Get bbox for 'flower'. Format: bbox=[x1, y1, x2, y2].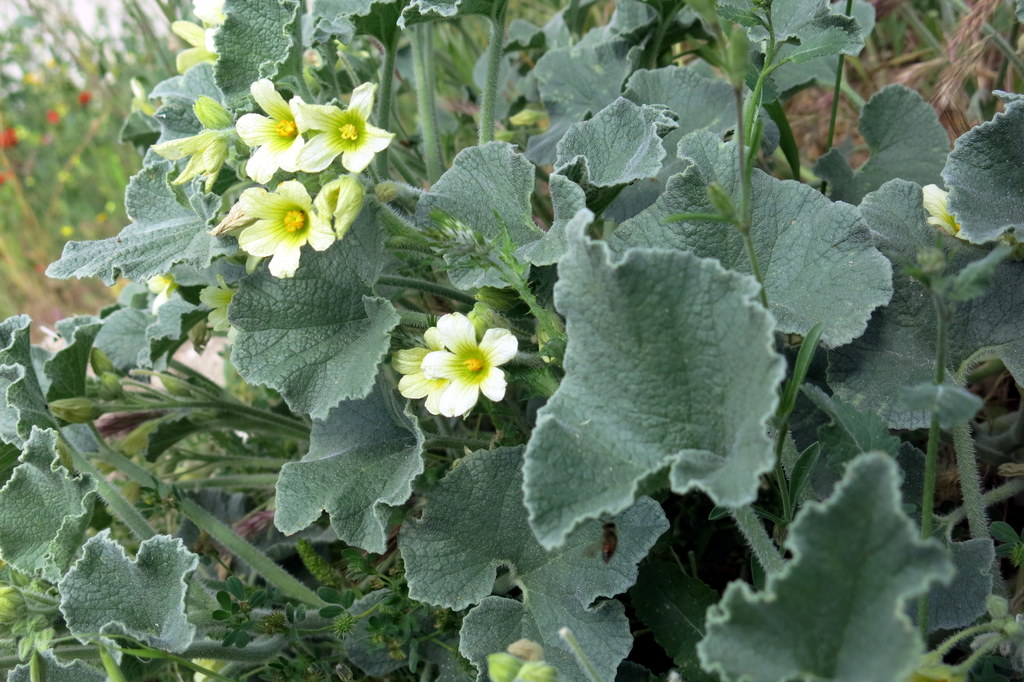
bbox=[234, 77, 309, 178].
